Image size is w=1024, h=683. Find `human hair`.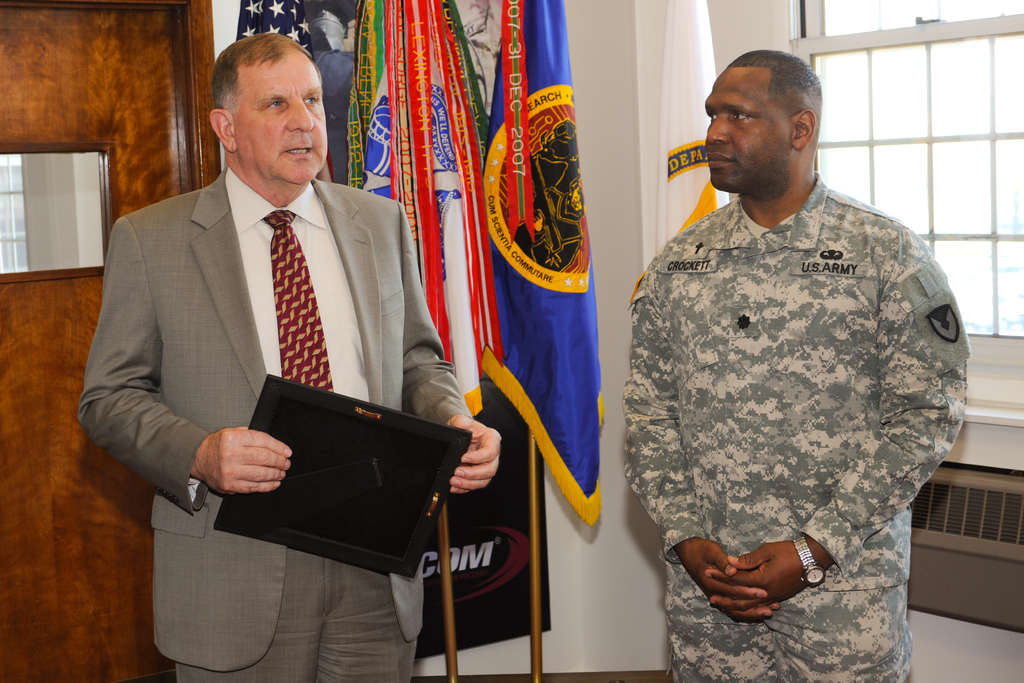
(left=726, top=51, right=821, bottom=119).
